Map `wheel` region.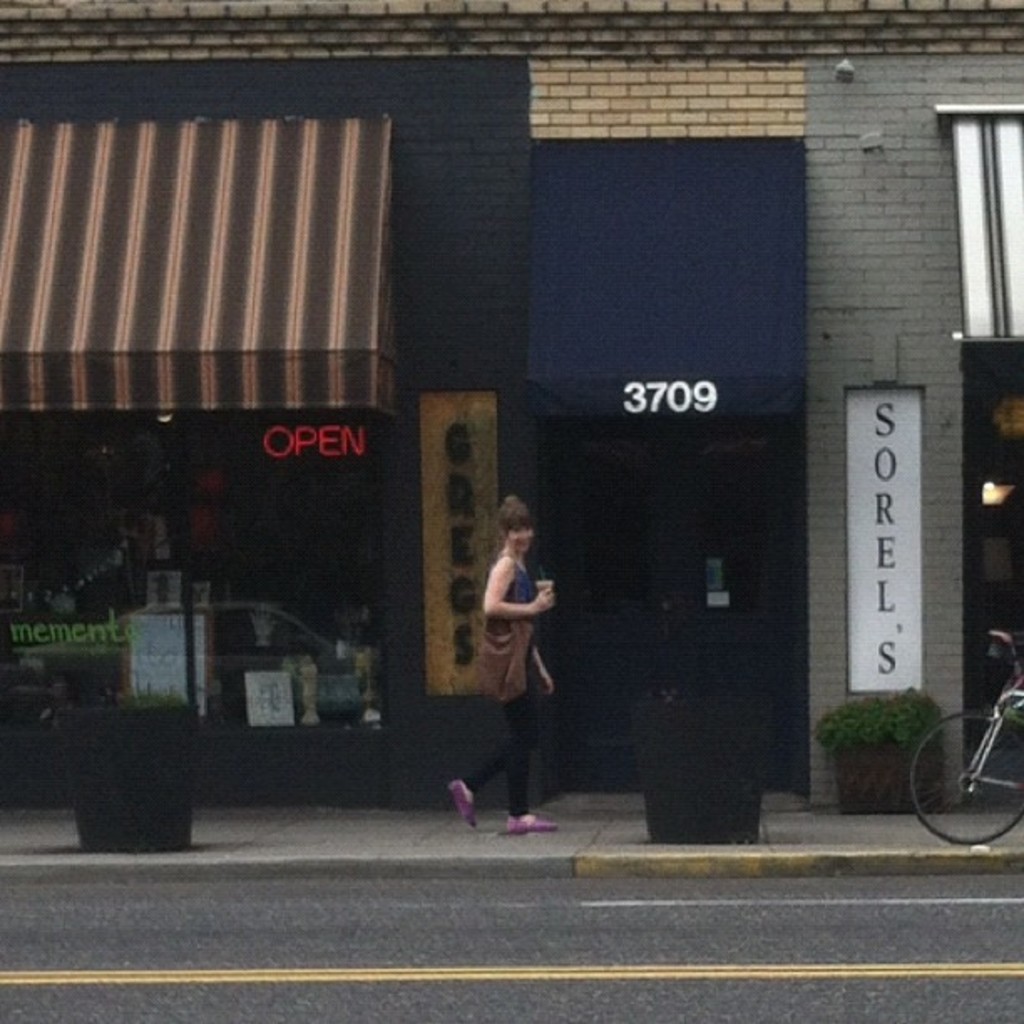
Mapped to <box>910,701,1022,853</box>.
